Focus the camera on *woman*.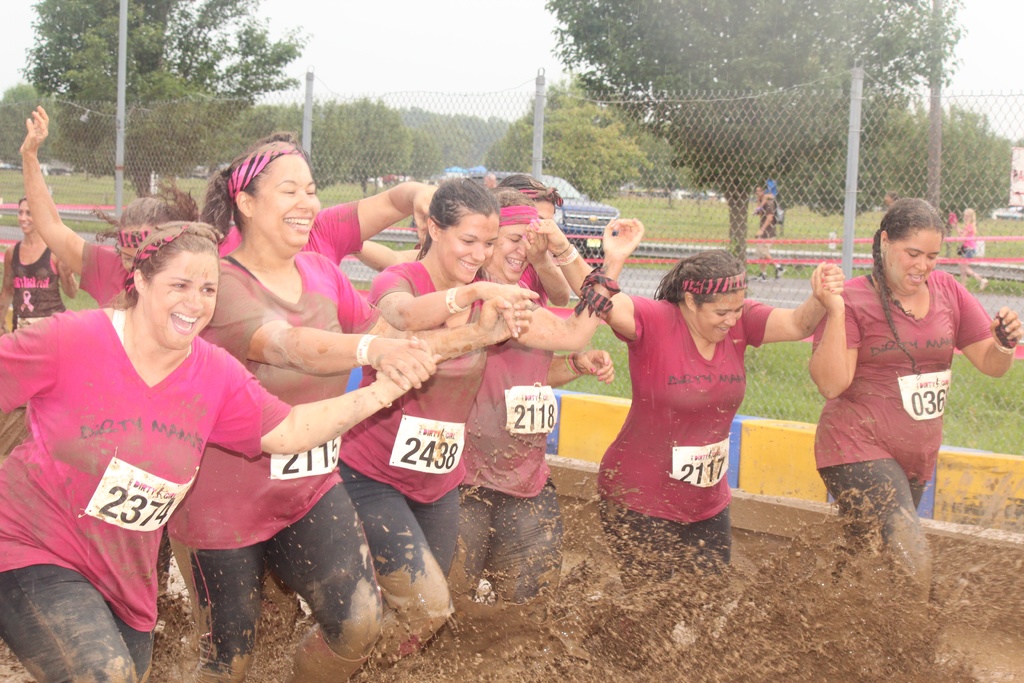
Focus region: {"left": 335, "top": 172, "right": 643, "bottom": 676}.
